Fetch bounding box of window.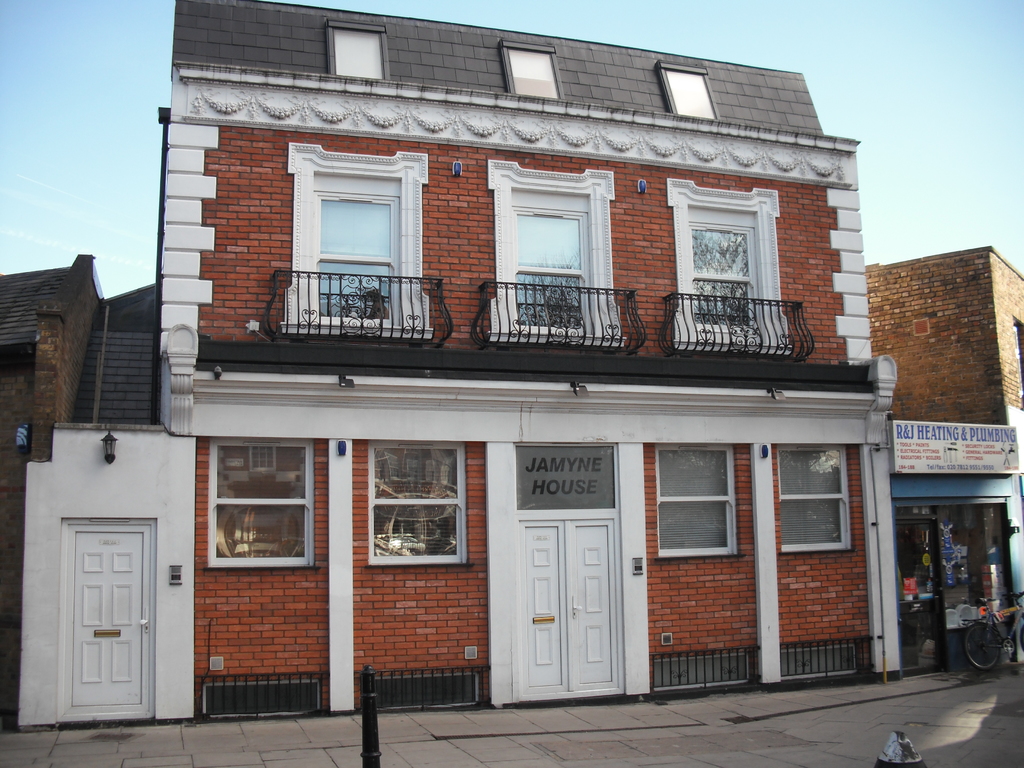
Bbox: (left=368, top=443, right=463, bottom=564).
